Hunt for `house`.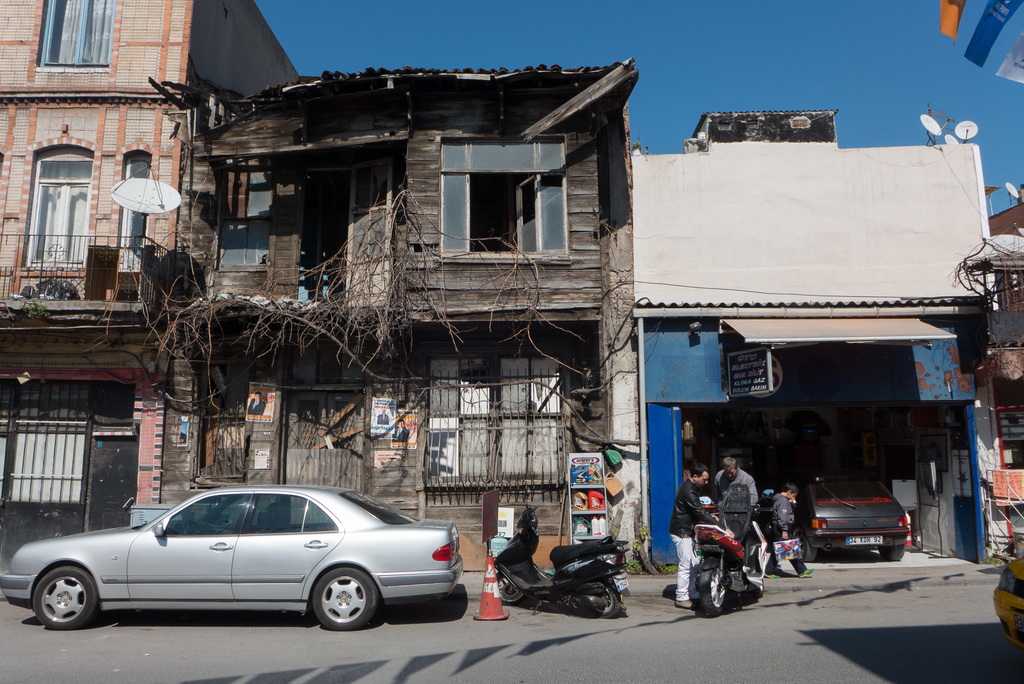
Hunted down at 165, 57, 635, 572.
